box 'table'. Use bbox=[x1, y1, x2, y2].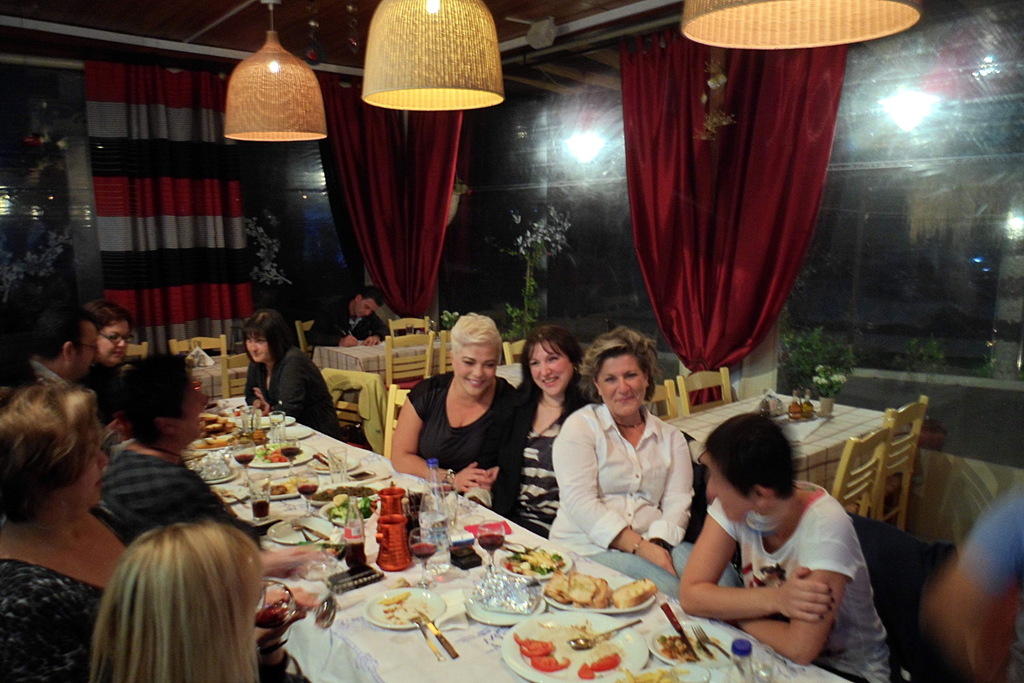
bbox=[314, 338, 456, 369].
